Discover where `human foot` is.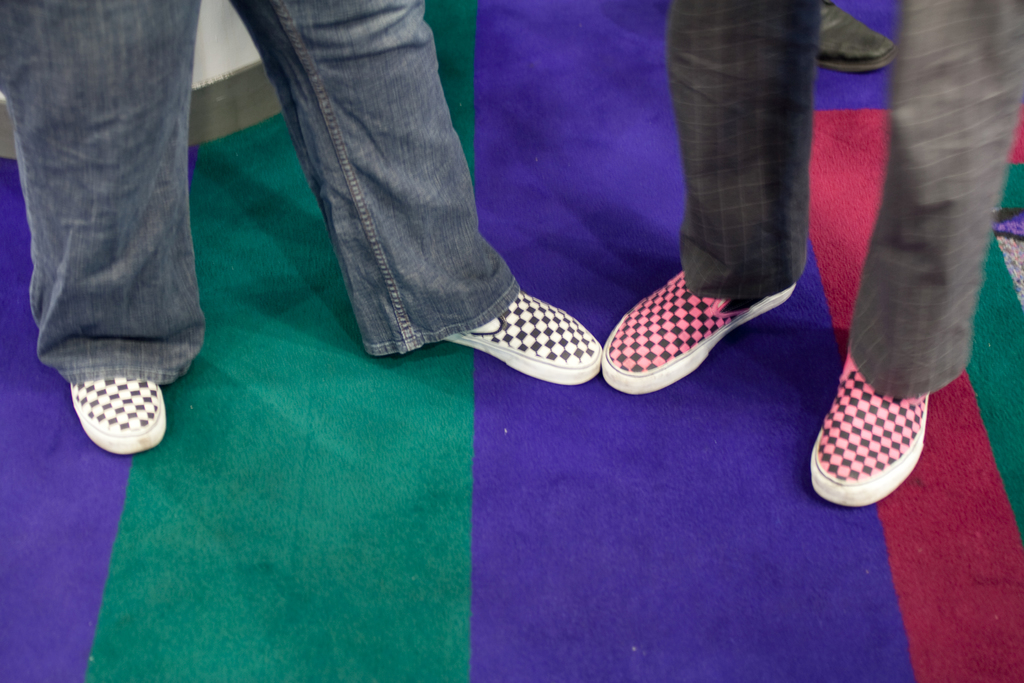
Discovered at 434/283/607/386.
